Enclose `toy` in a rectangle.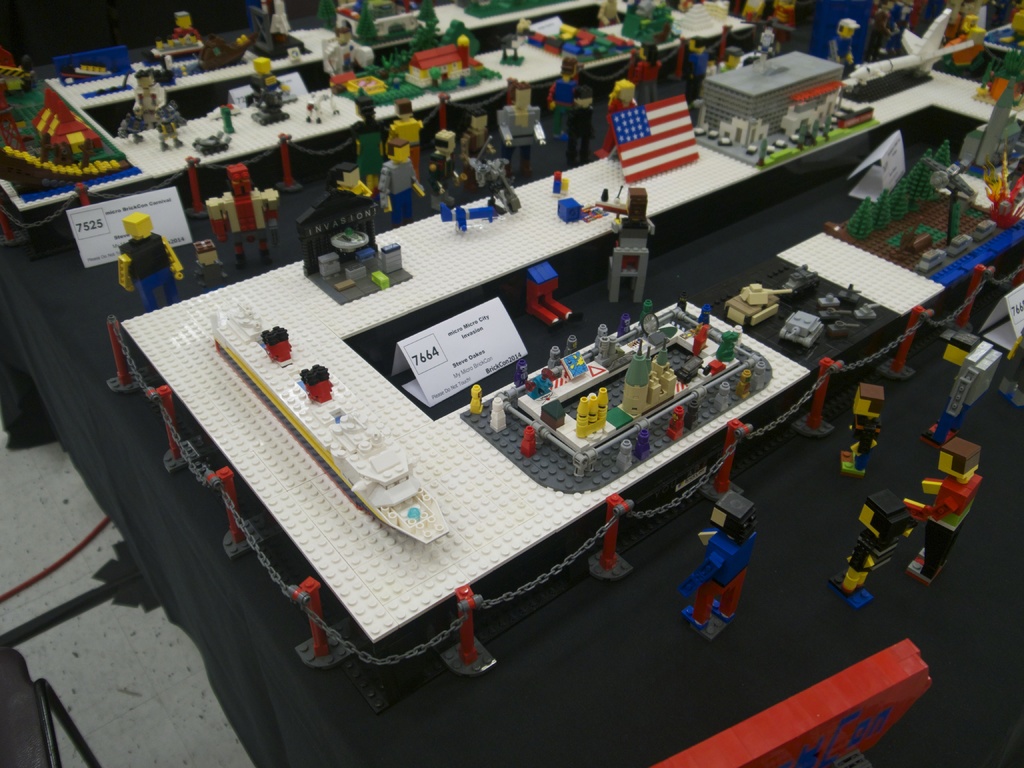
pyautogui.locateOnScreen(599, 83, 634, 157).
